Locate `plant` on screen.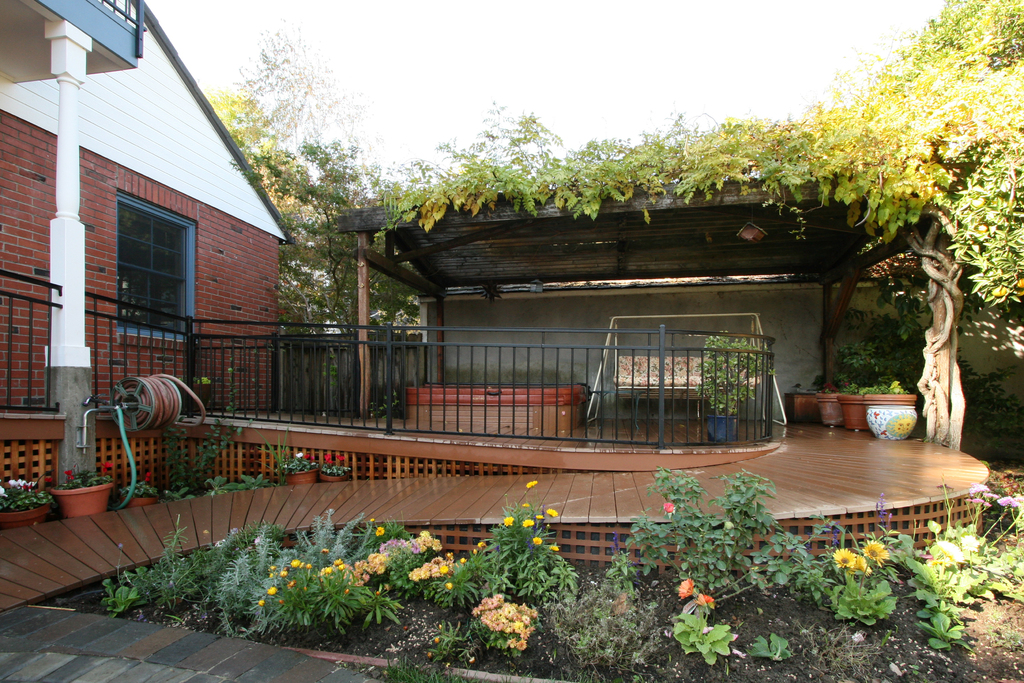
On screen at bbox=[689, 328, 767, 419].
